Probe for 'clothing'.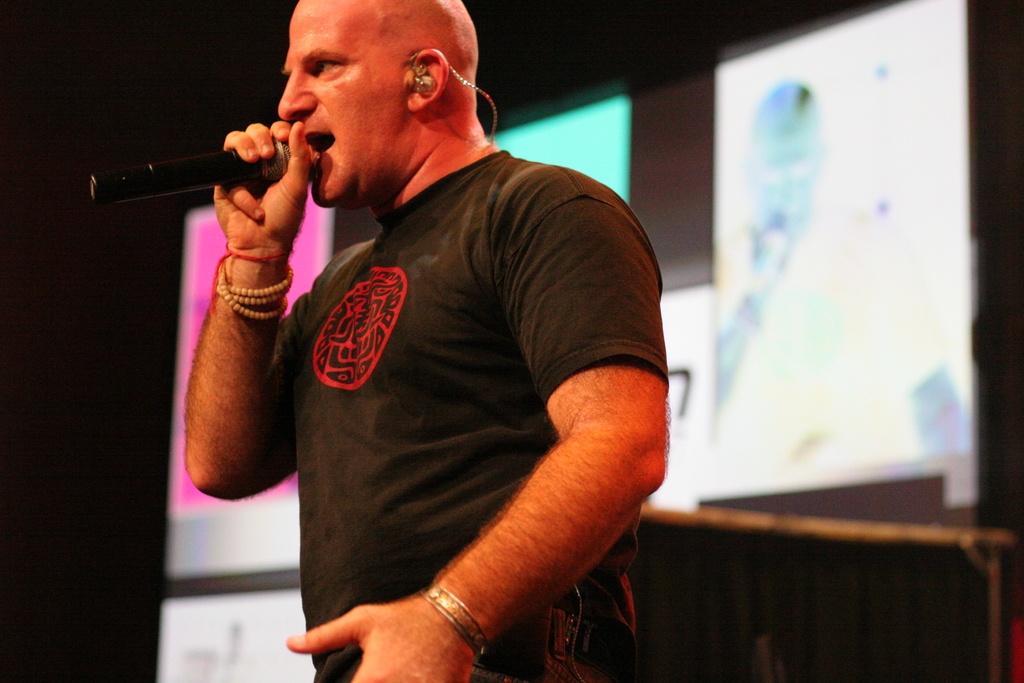
Probe result: (250, 115, 662, 682).
